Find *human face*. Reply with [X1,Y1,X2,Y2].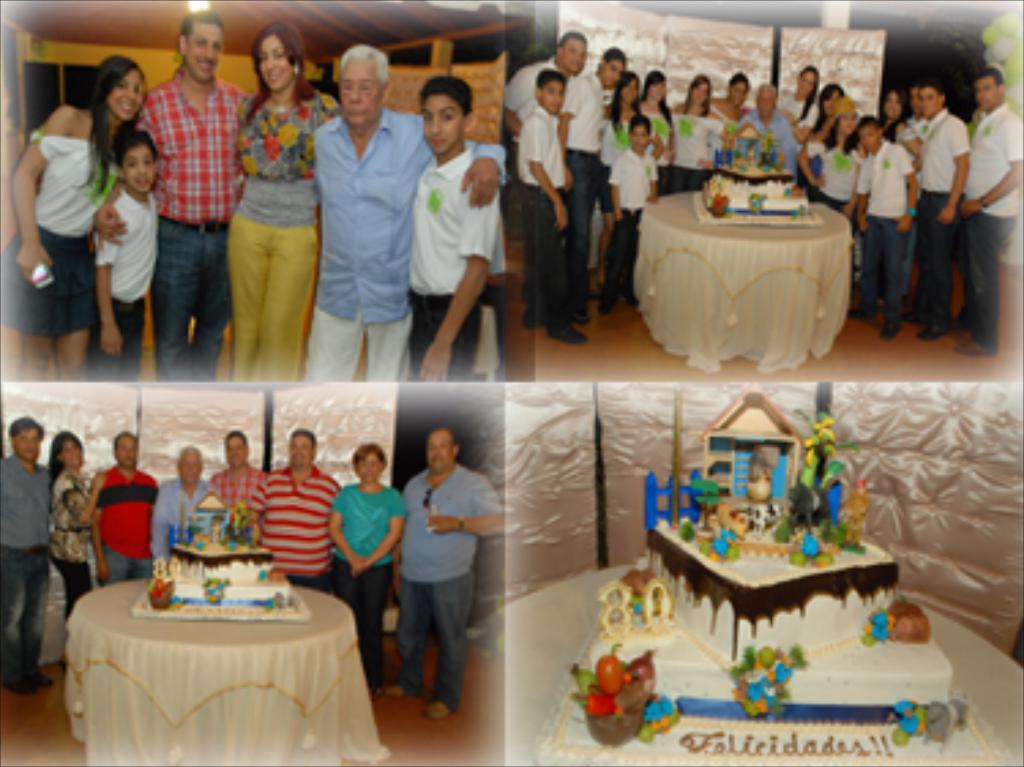
[52,437,96,472].
